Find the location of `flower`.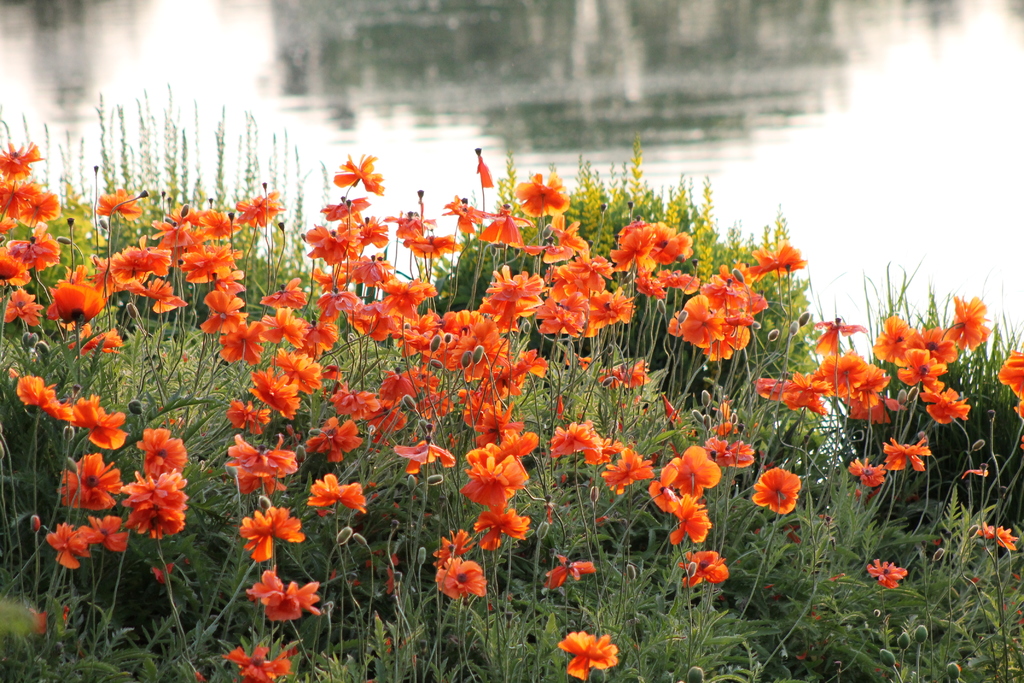
Location: {"x1": 544, "y1": 417, "x2": 609, "y2": 456}.
